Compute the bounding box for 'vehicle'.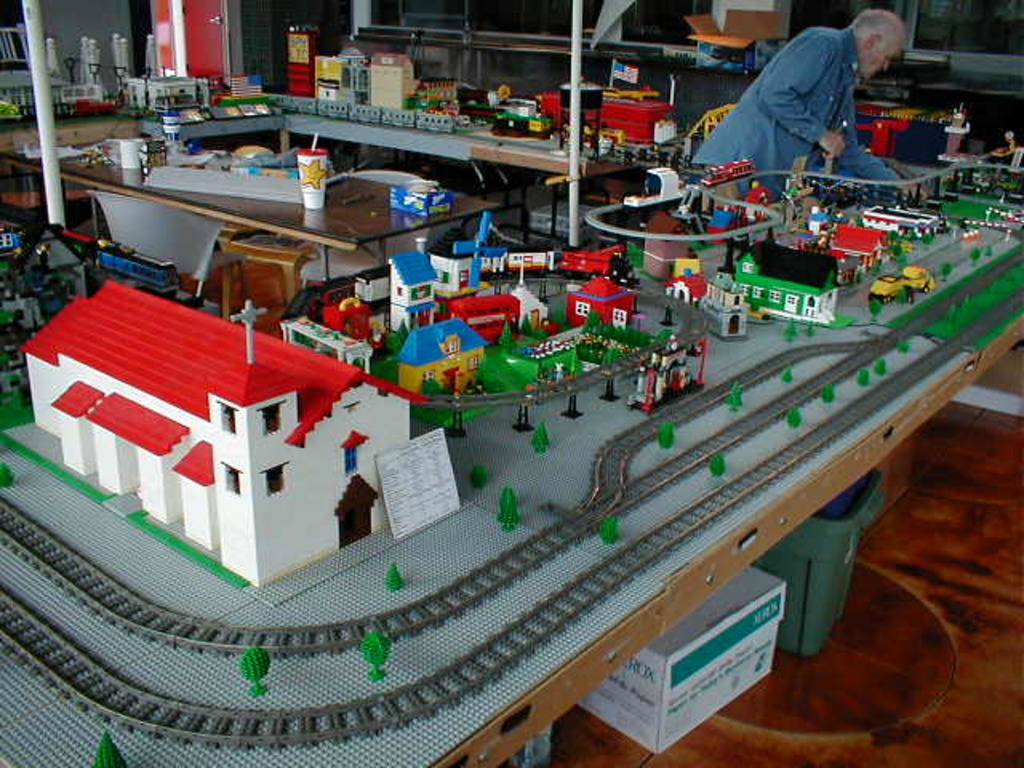
[left=501, top=248, right=555, bottom=272].
